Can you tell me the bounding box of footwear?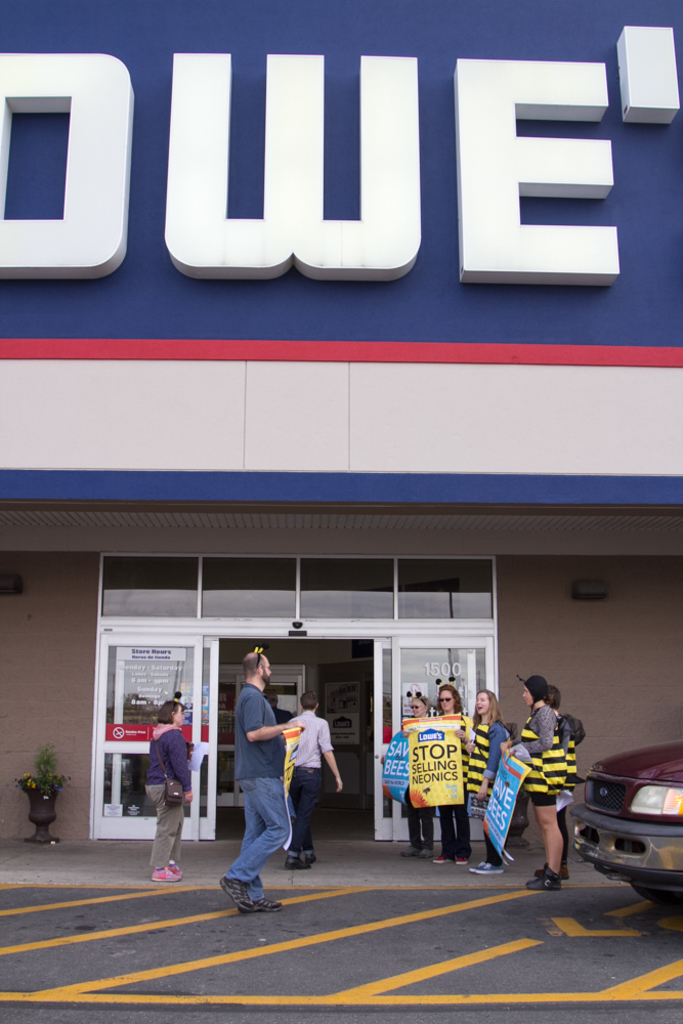
[x1=236, y1=897, x2=284, y2=912].
